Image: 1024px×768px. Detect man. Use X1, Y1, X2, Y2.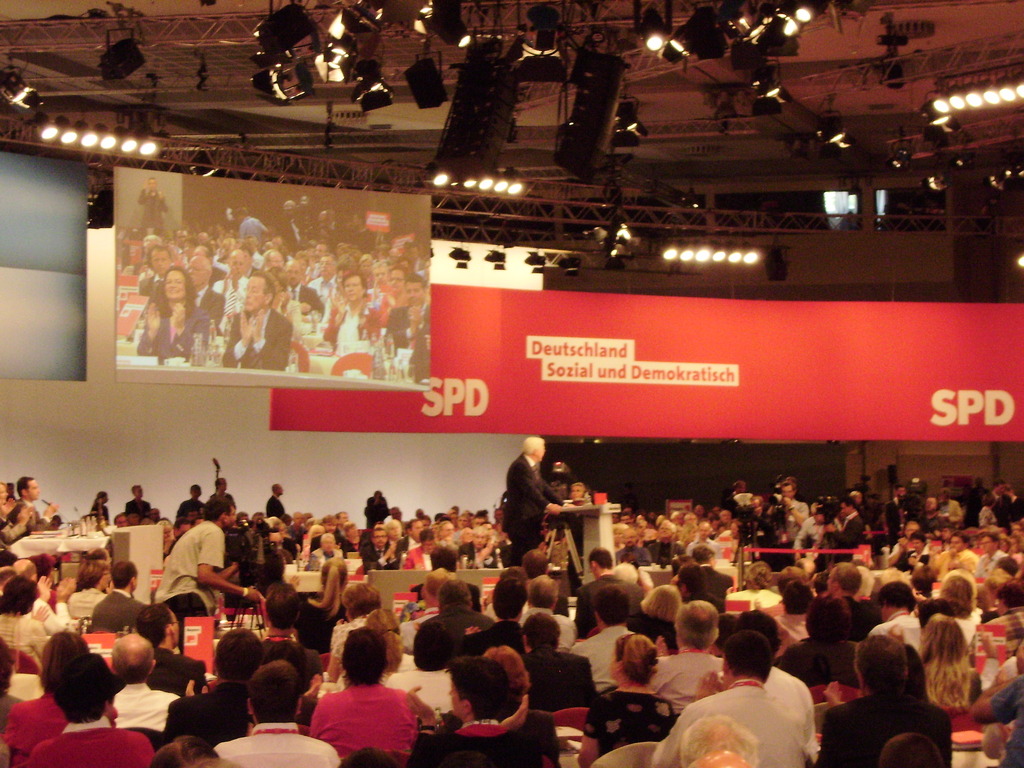
173, 227, 193, 254.
